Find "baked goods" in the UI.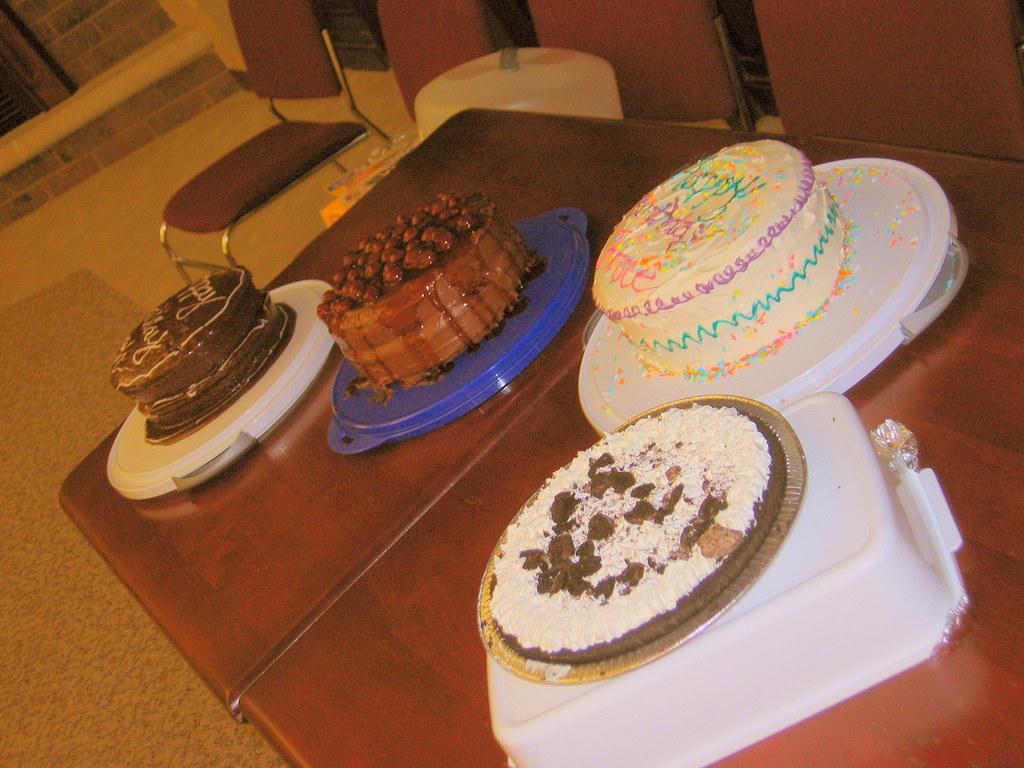
UI element at left=588, top=140, right=856, bottom=378.
